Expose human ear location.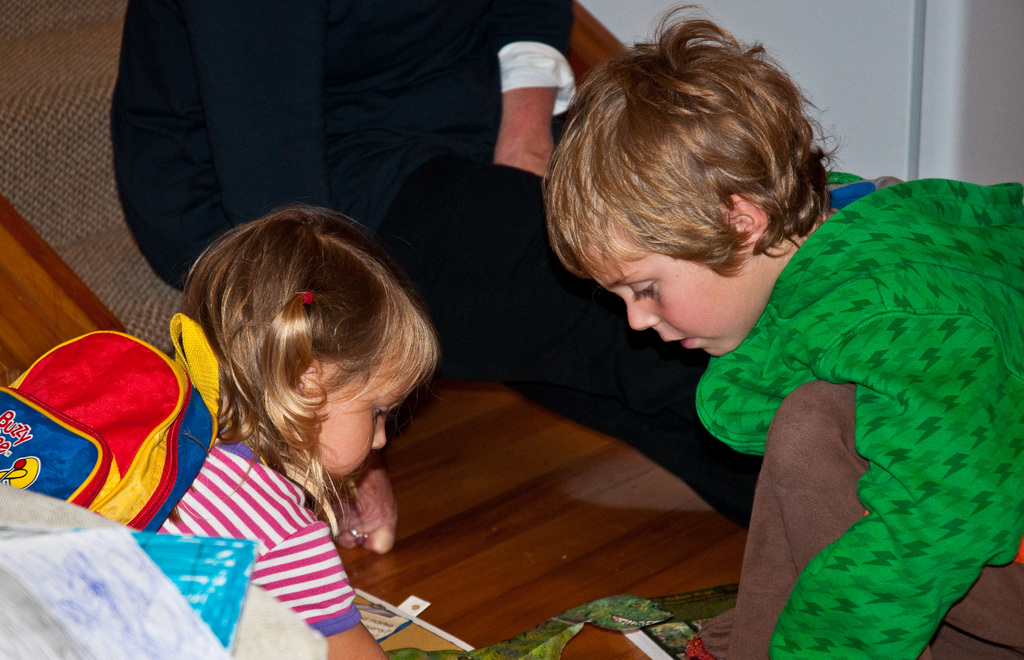
Exposed at bbox=[295, 356, 325, 405].
